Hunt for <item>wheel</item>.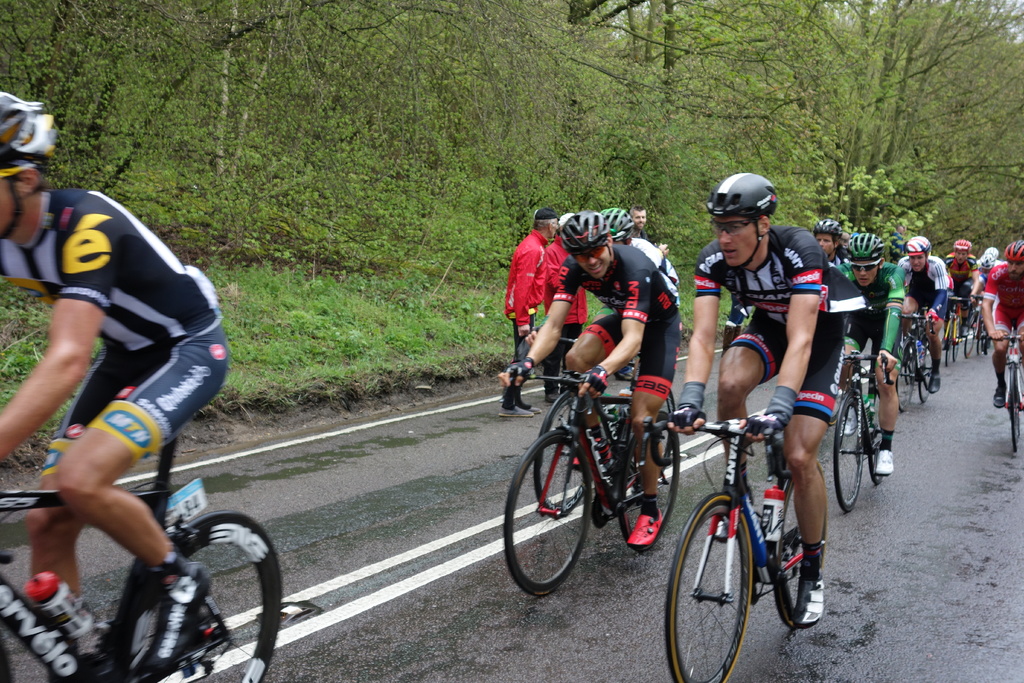
Hunted down at Rect(767, 458, 825, 628).
